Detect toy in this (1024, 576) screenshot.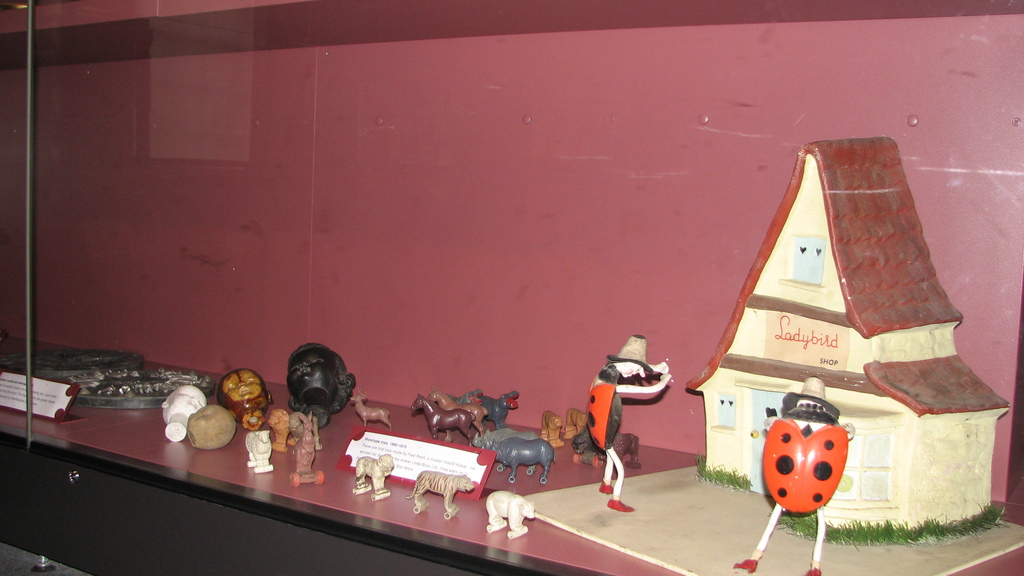
Detection: {"left": 440, "top": 390, "right": 485, "bottom": 432}.
